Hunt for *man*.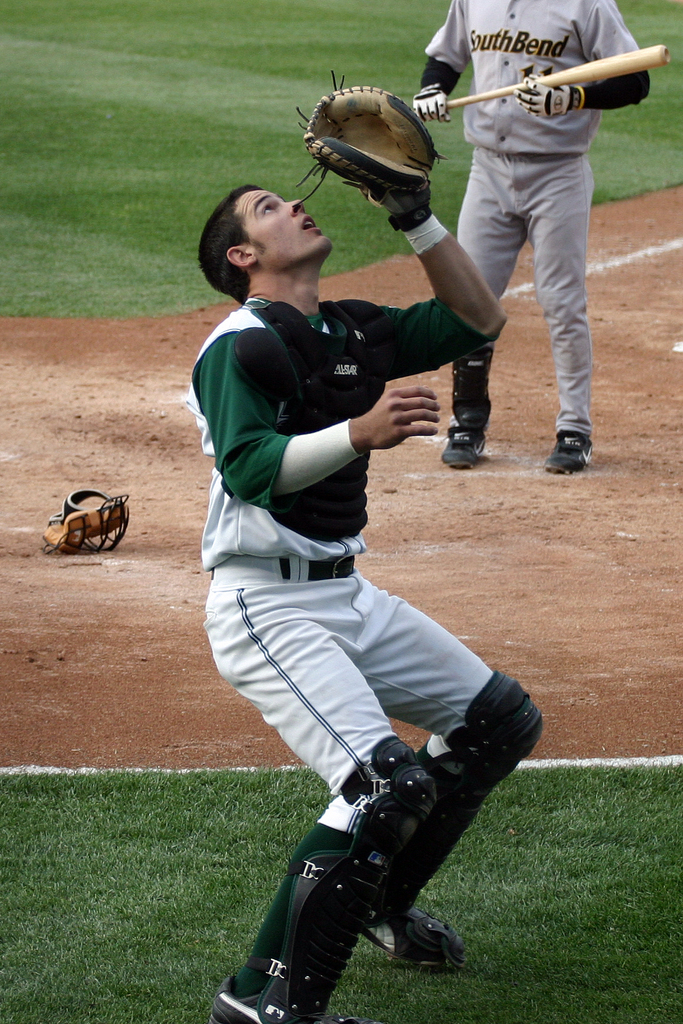
Hunted down at 192/64/594/1023.
